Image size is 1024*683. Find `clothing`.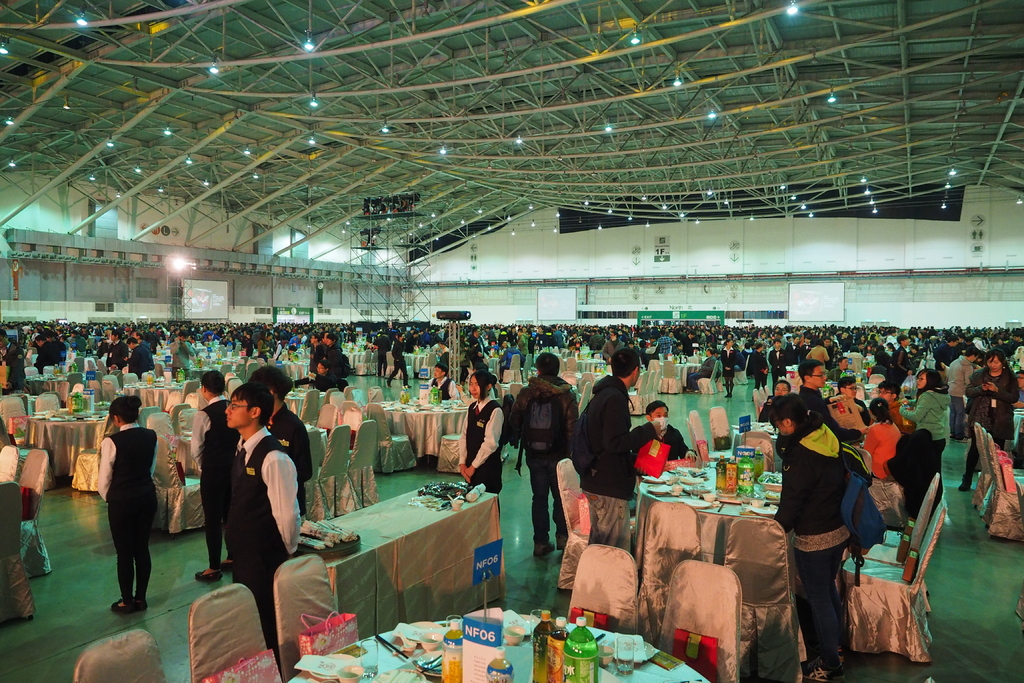
x1=429 y1=376 x2=454 y2=400.
